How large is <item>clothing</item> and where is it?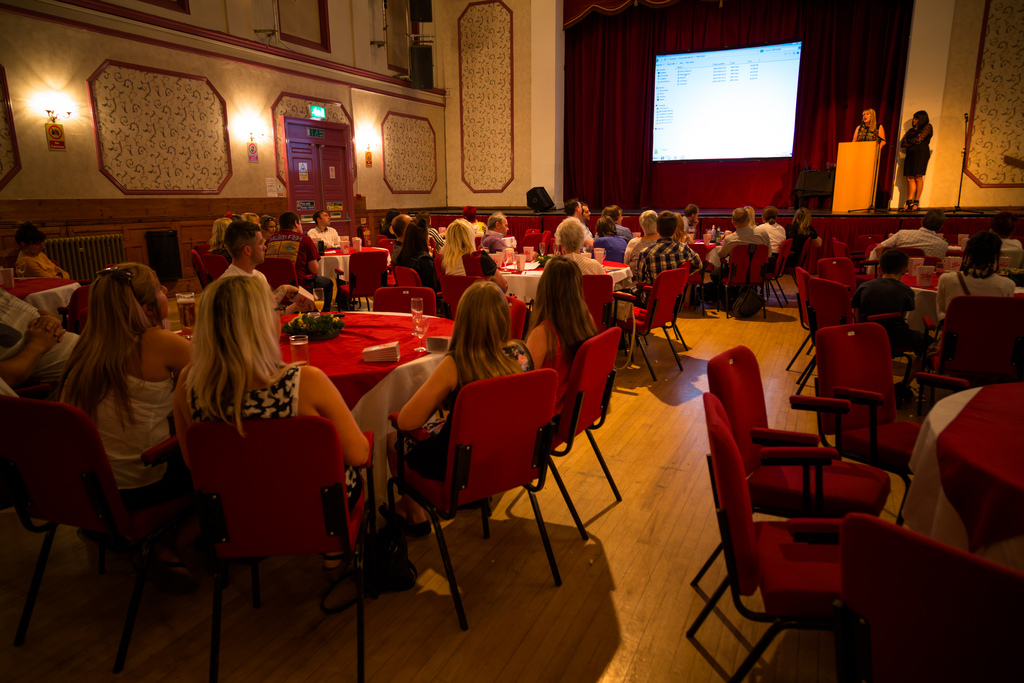
Bounding box: (left=589, top=234, right=625, bottom=260).
